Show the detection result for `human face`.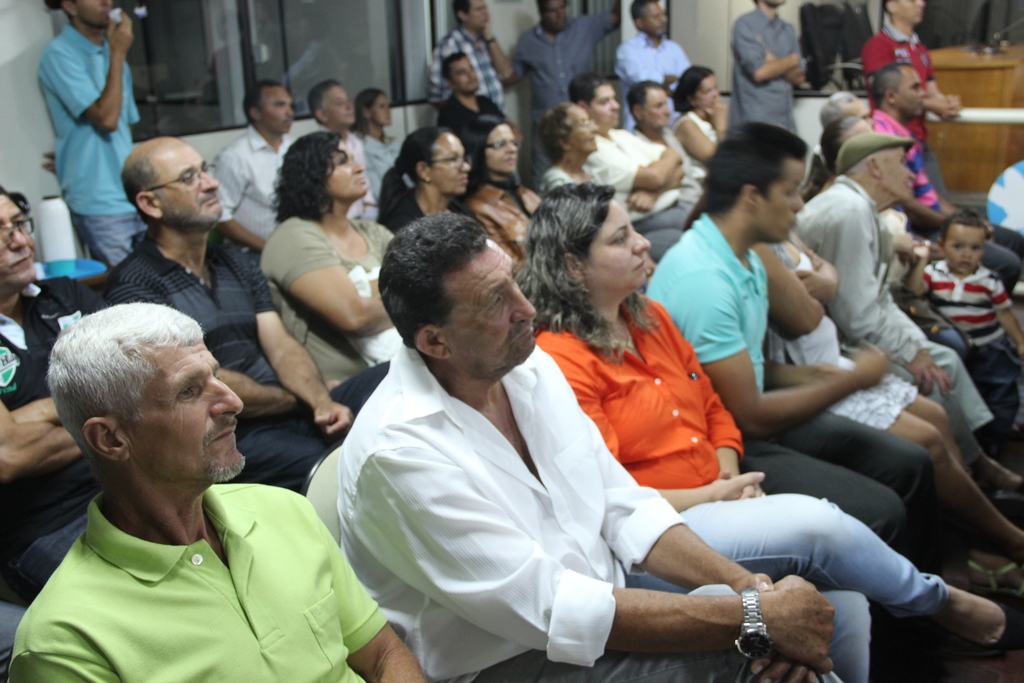
532,0,572,28.
